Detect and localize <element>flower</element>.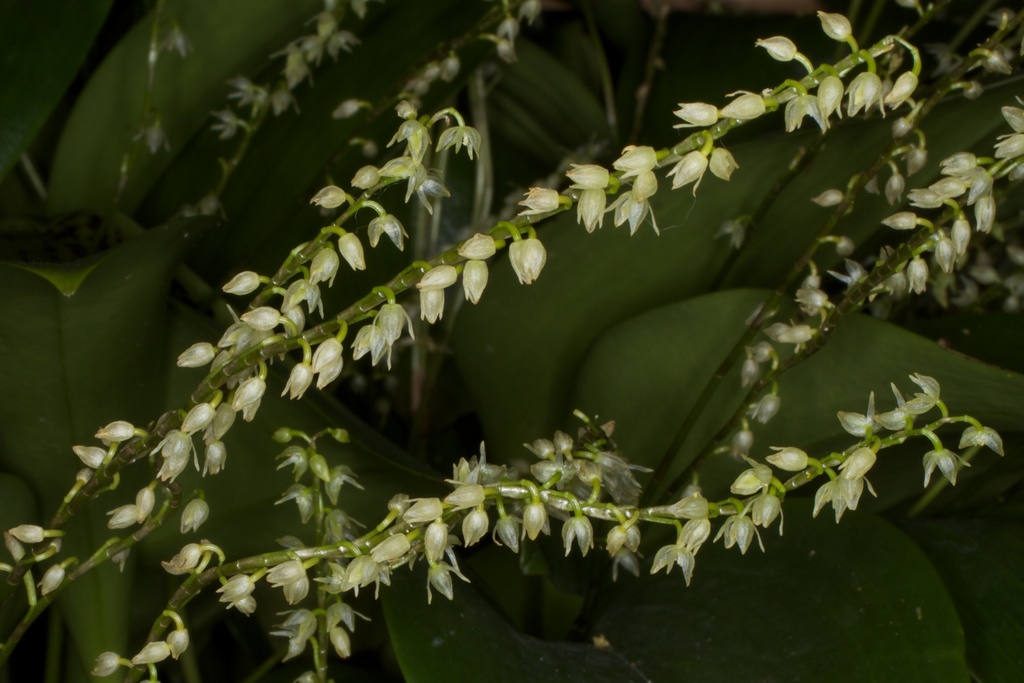
Localized at [722, 90, 765, 118].
